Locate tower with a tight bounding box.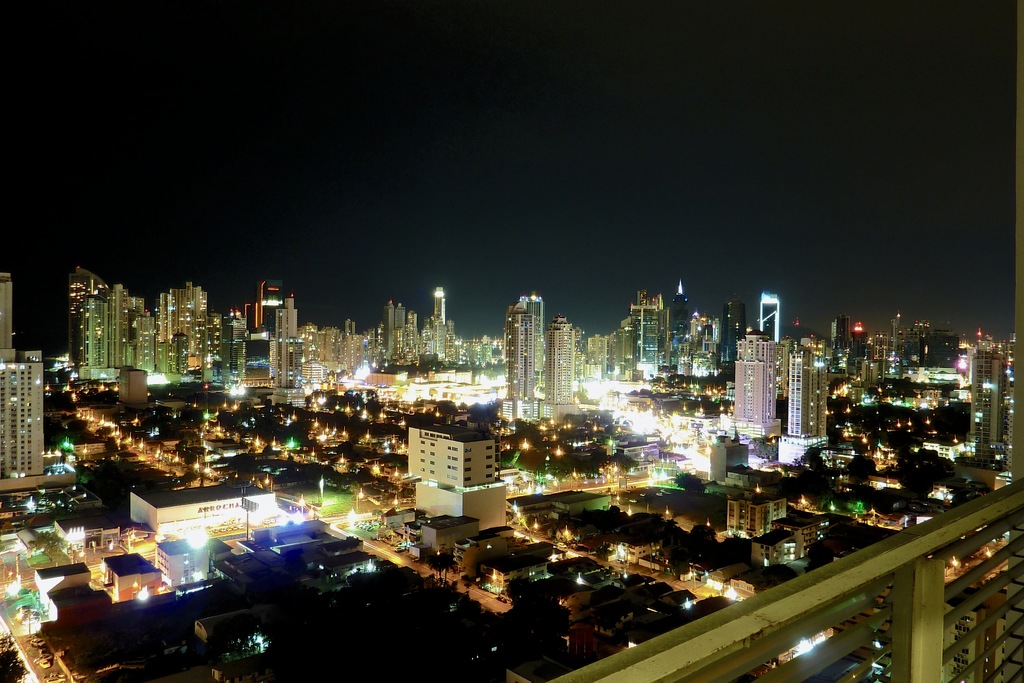
left=502, top=294, right=540, bottom=419.
